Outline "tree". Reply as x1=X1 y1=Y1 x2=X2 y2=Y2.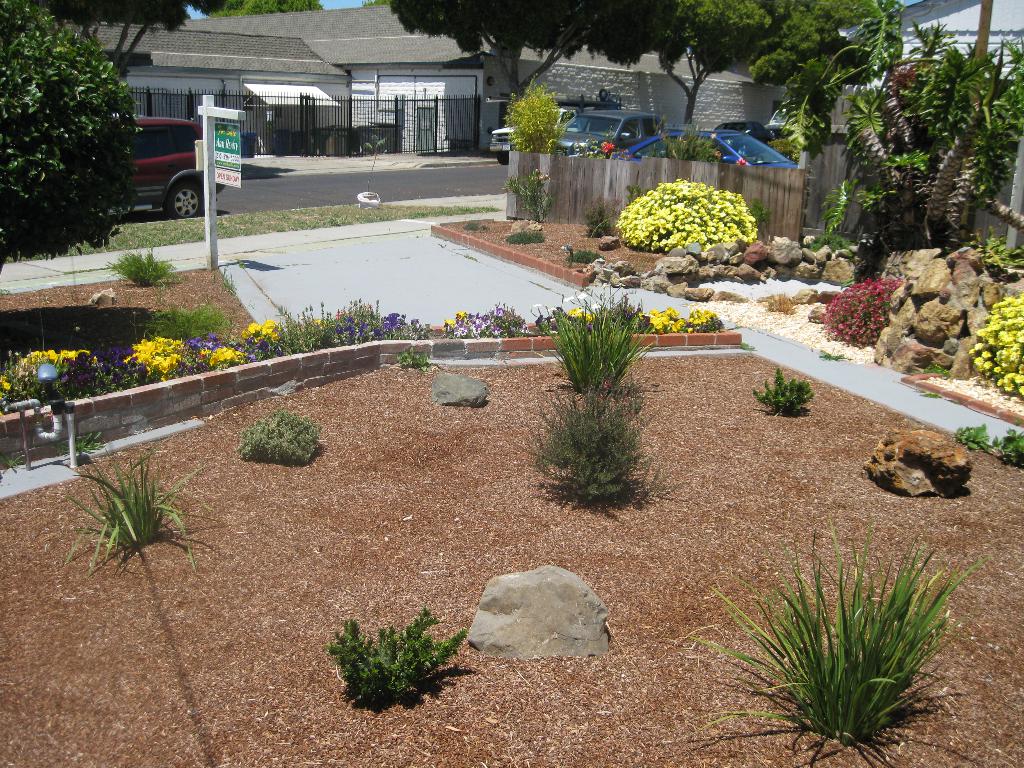
x1=385 y1=0 x2=683 y2=120.
